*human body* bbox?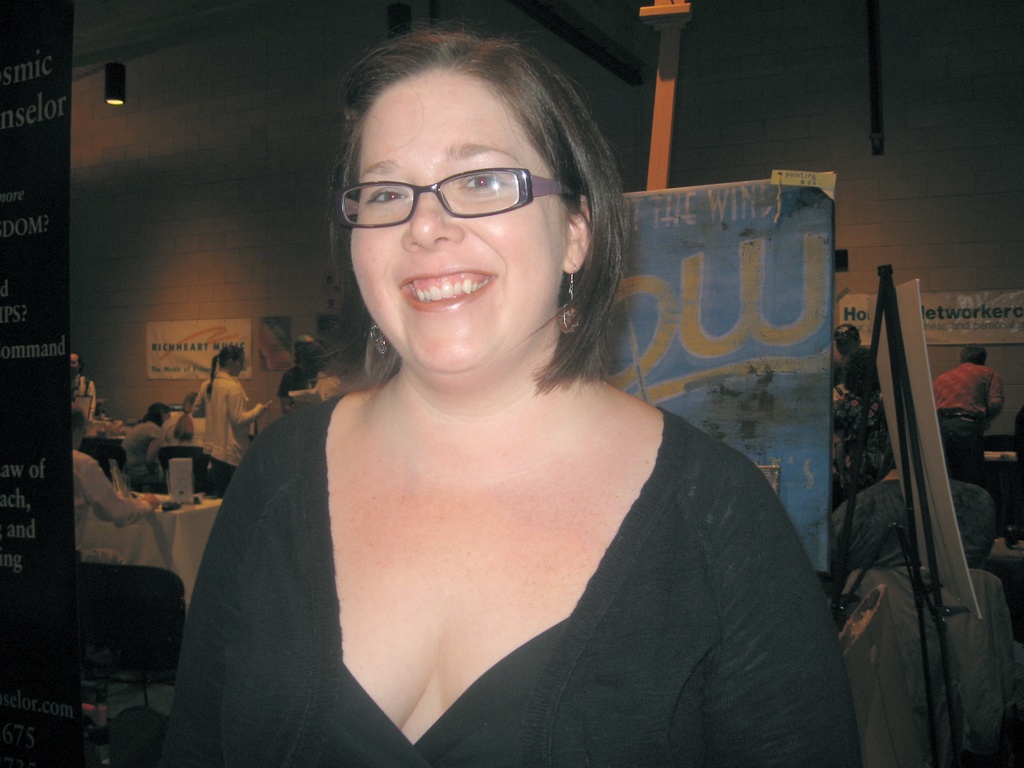
(73, 458, 197, 572)
